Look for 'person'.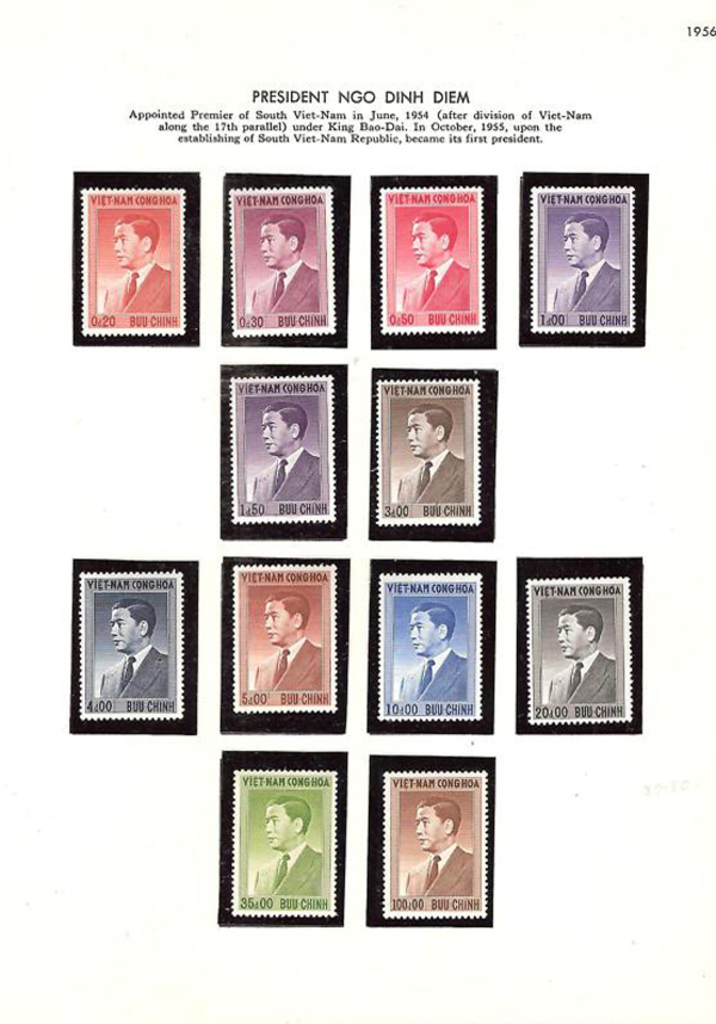
Found: {"left": 97, "top": 596, "right": 168, "bottom": 699}.
